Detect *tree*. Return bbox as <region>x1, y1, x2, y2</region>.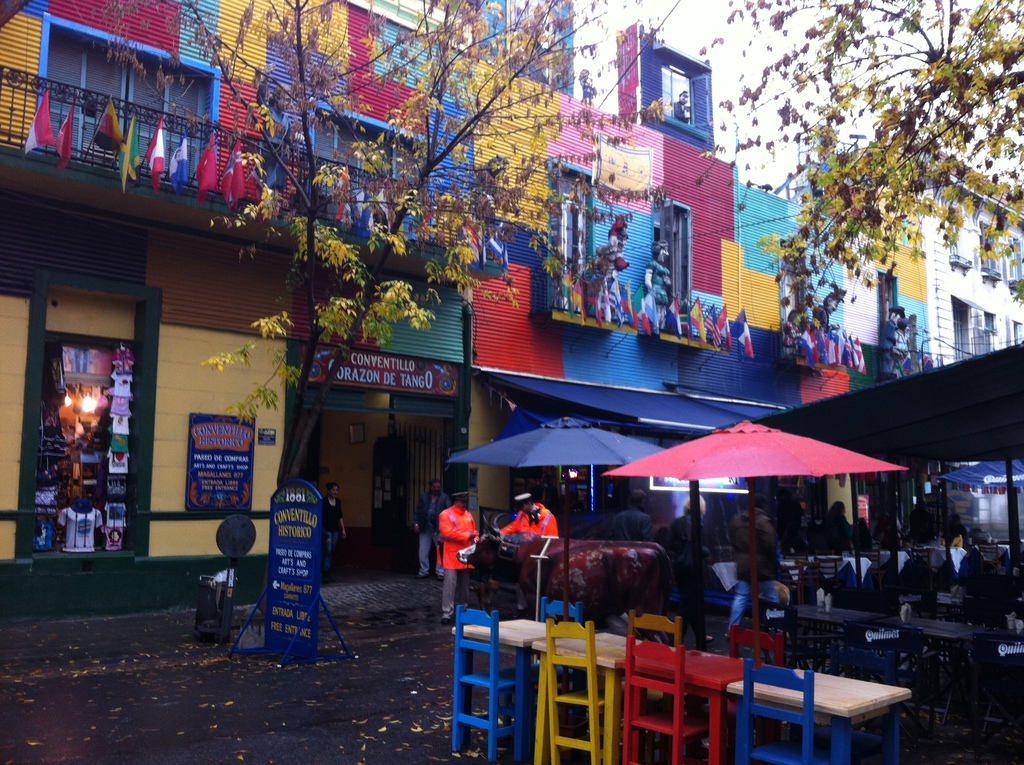
<region>88, 0, 687, 492</region>.
